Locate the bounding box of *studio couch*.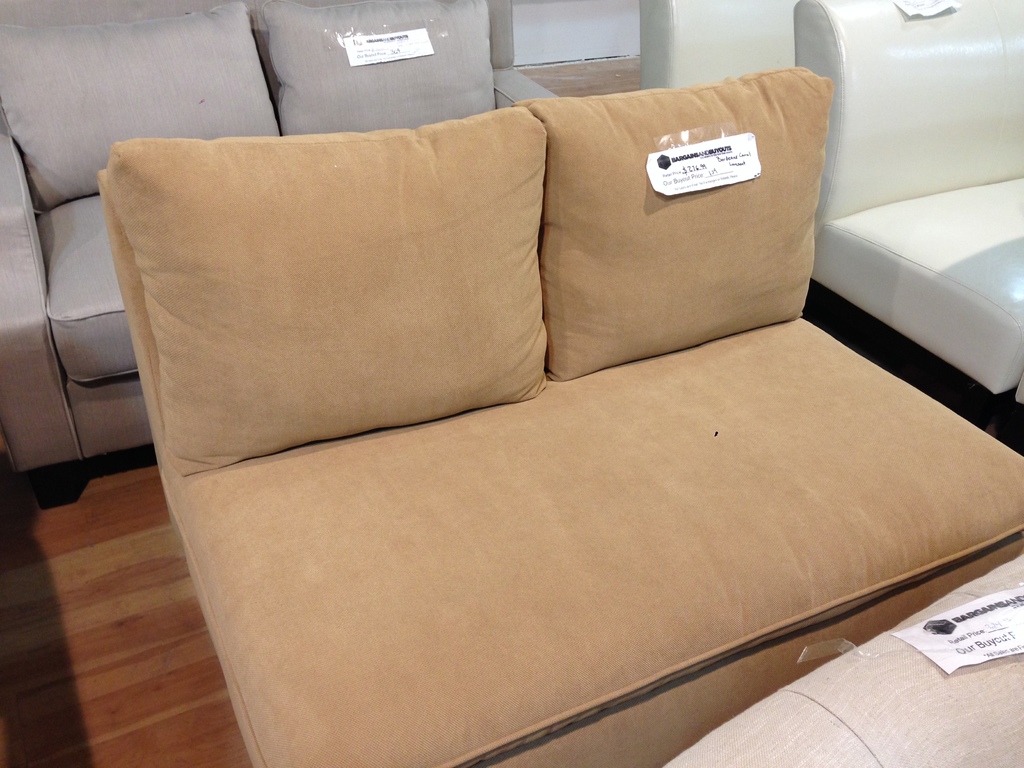
Bounding box: box=[0, 1, 561, 508].
